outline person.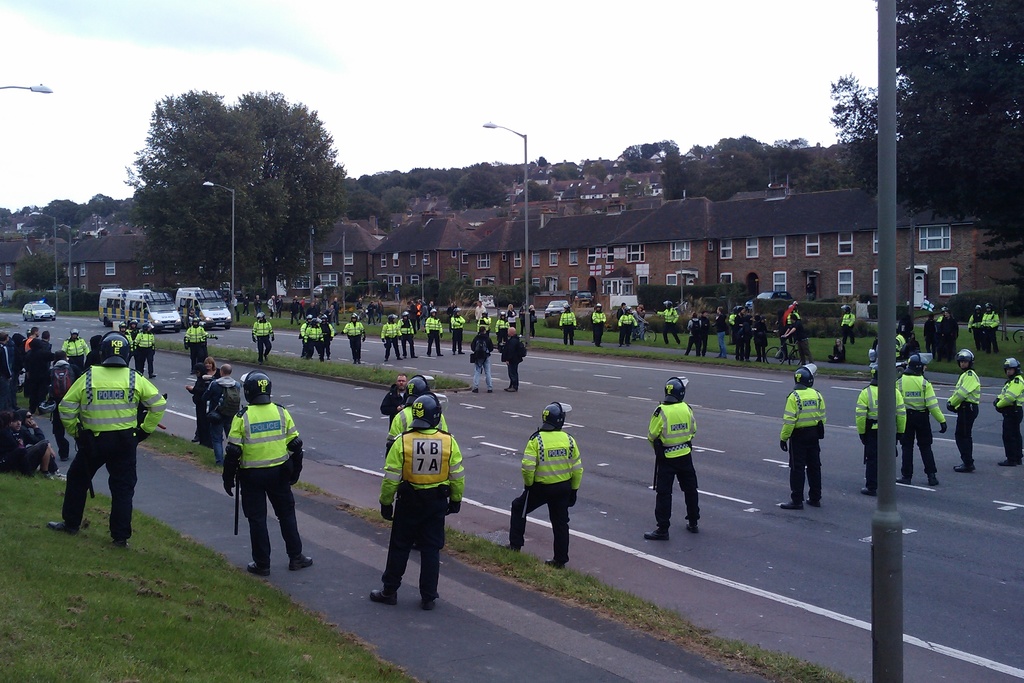
Outline: (508, 304, 516, 327).
